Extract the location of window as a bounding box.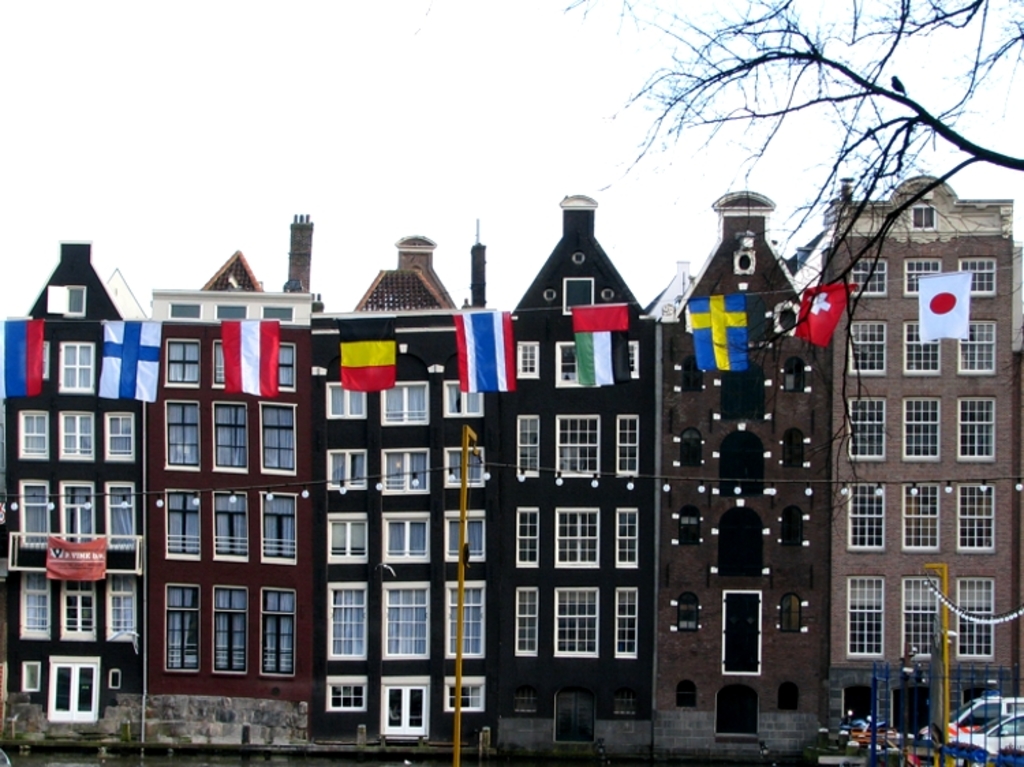
bbox(907, 487, 939, 547).
